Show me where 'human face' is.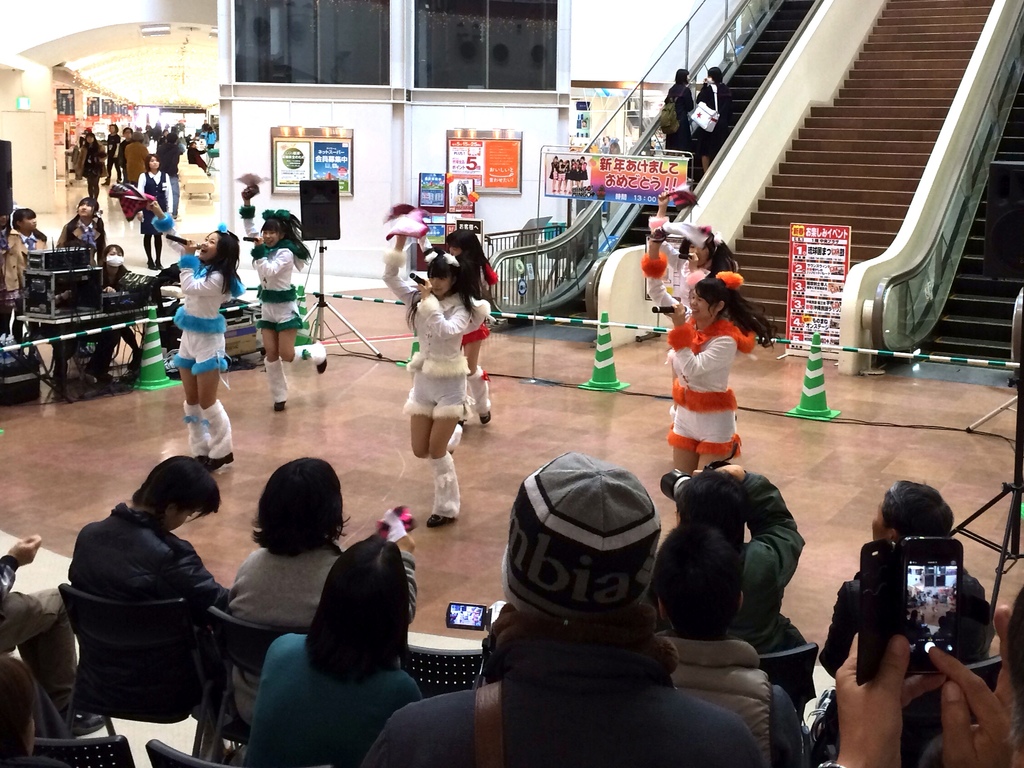
'human face' is at pyautogui.locateOnScreen(83, 129, 100, 145).
